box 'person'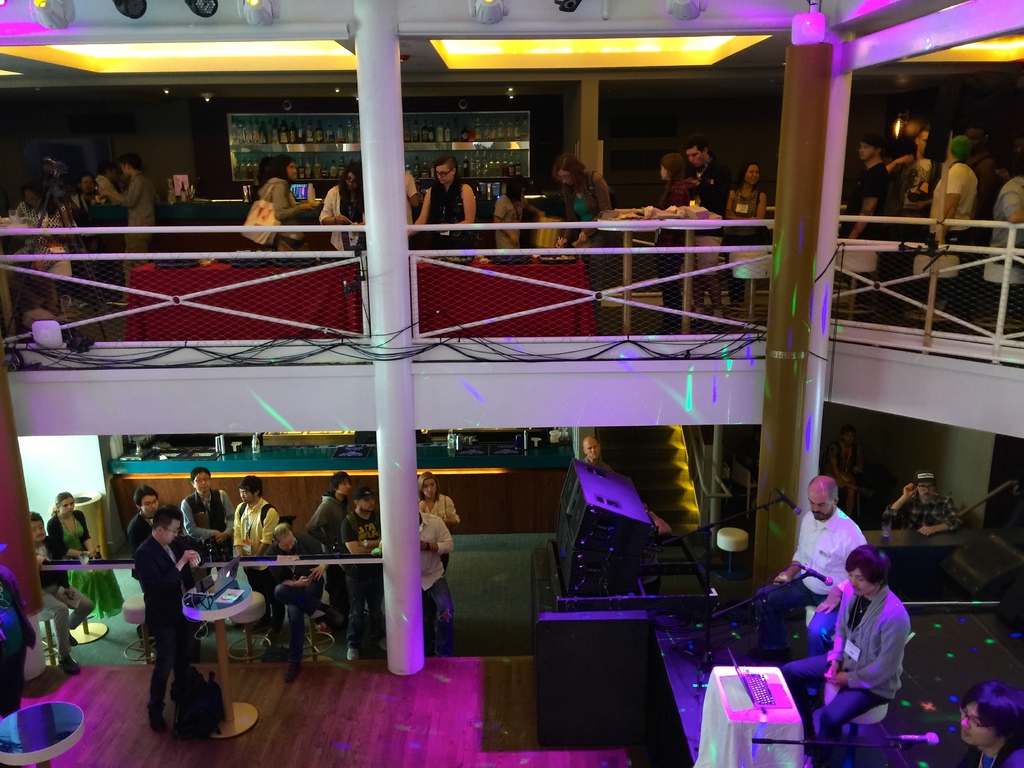
left=755, top=470, right=879, bottom=650
